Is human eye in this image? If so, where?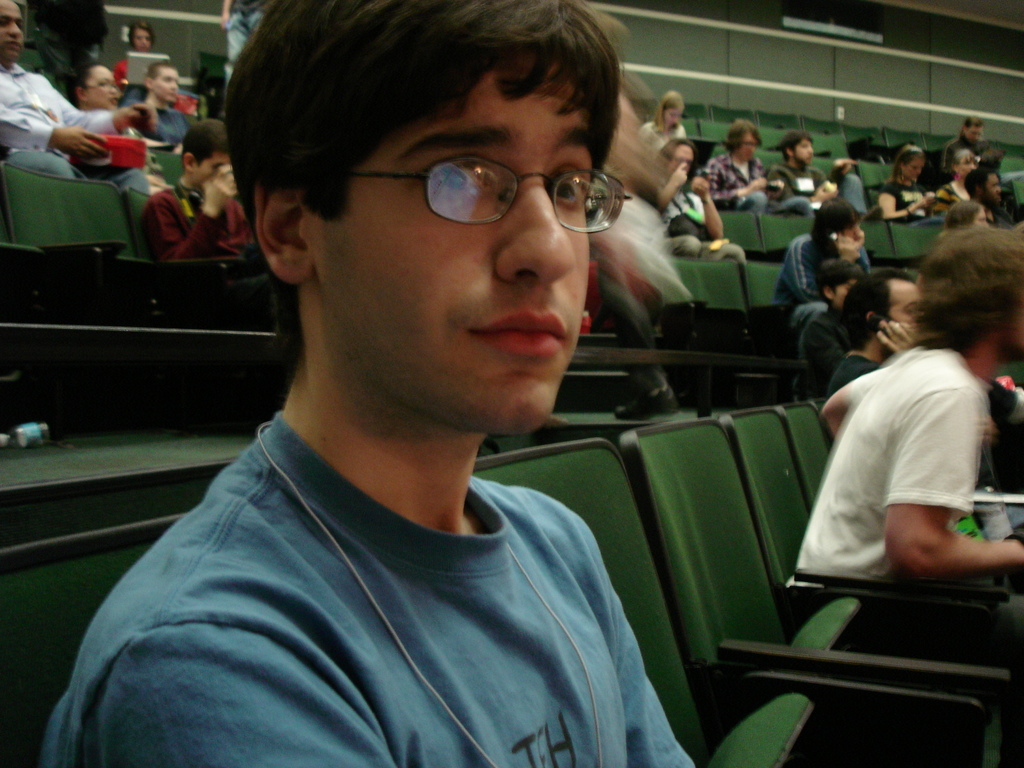
Yes, at (428, 156, 488, 202).
